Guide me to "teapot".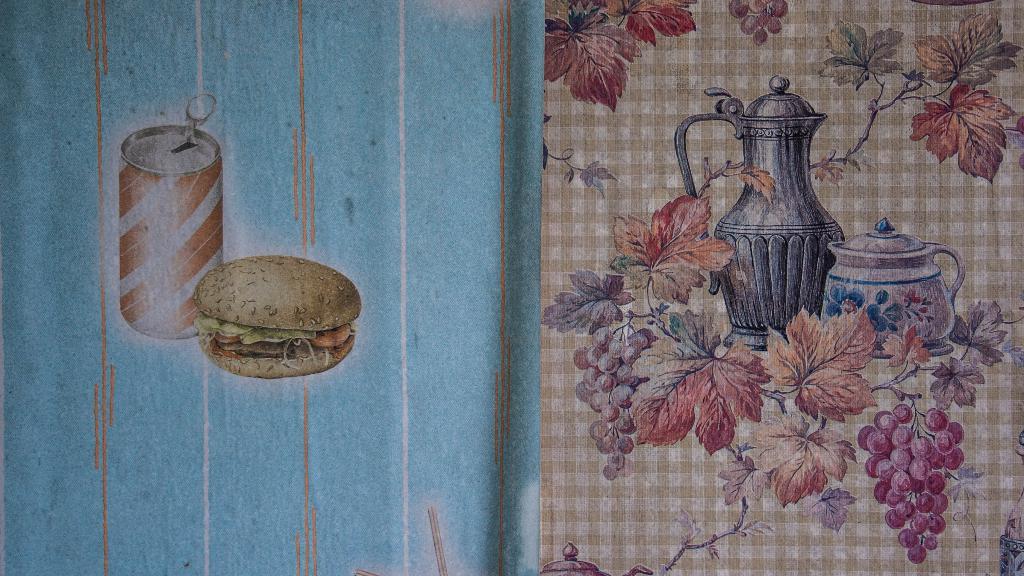
Guidance: {"left": 676, "top": 77, "right": 848, "bottom": 349}.
